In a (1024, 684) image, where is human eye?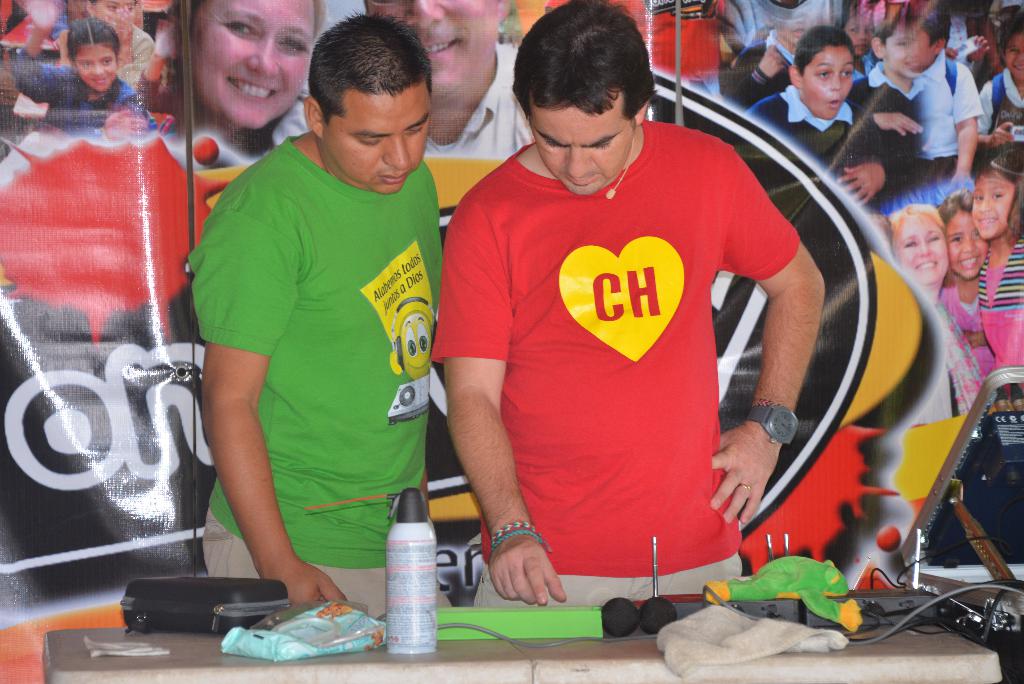
bbox(925, 234, 942, 243).
